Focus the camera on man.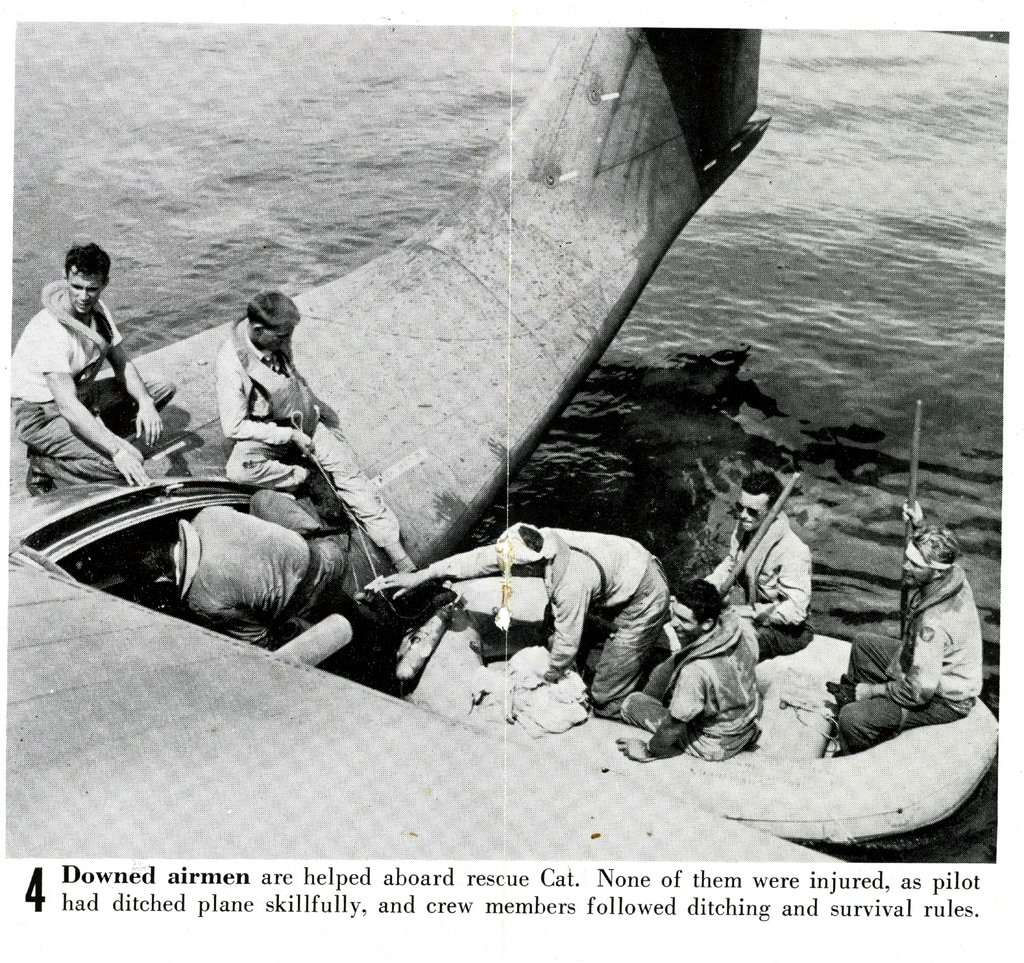
Focus region: 836, 501, 984, 751.
